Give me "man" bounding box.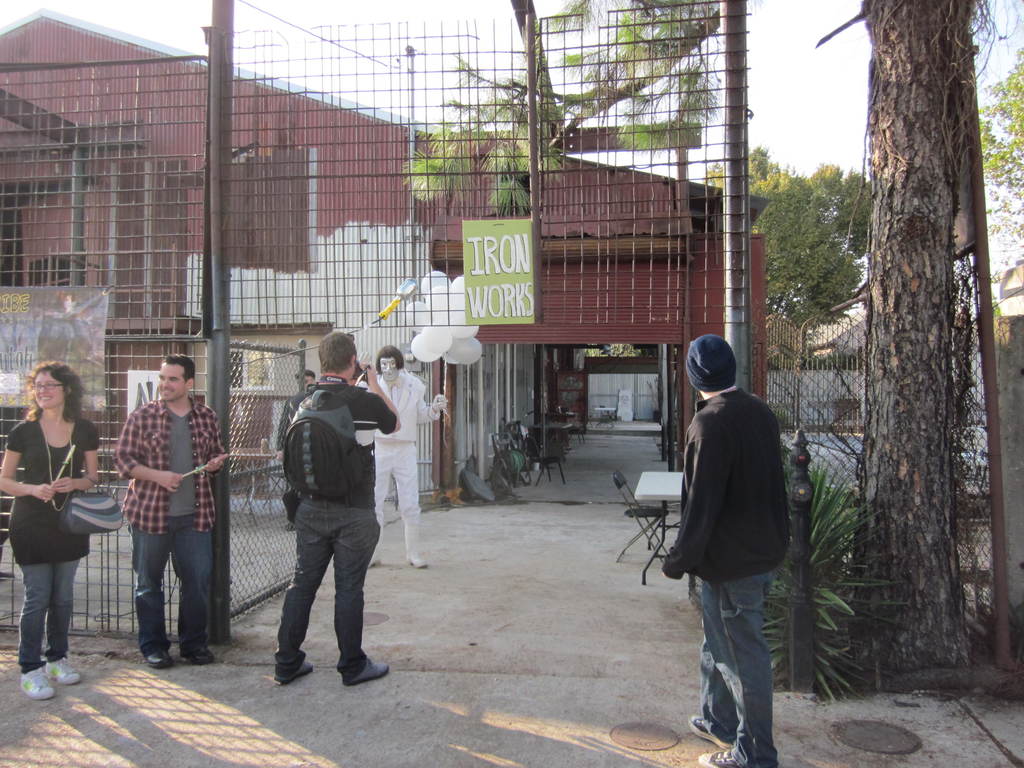
detection(116, 358, 234, 671).
